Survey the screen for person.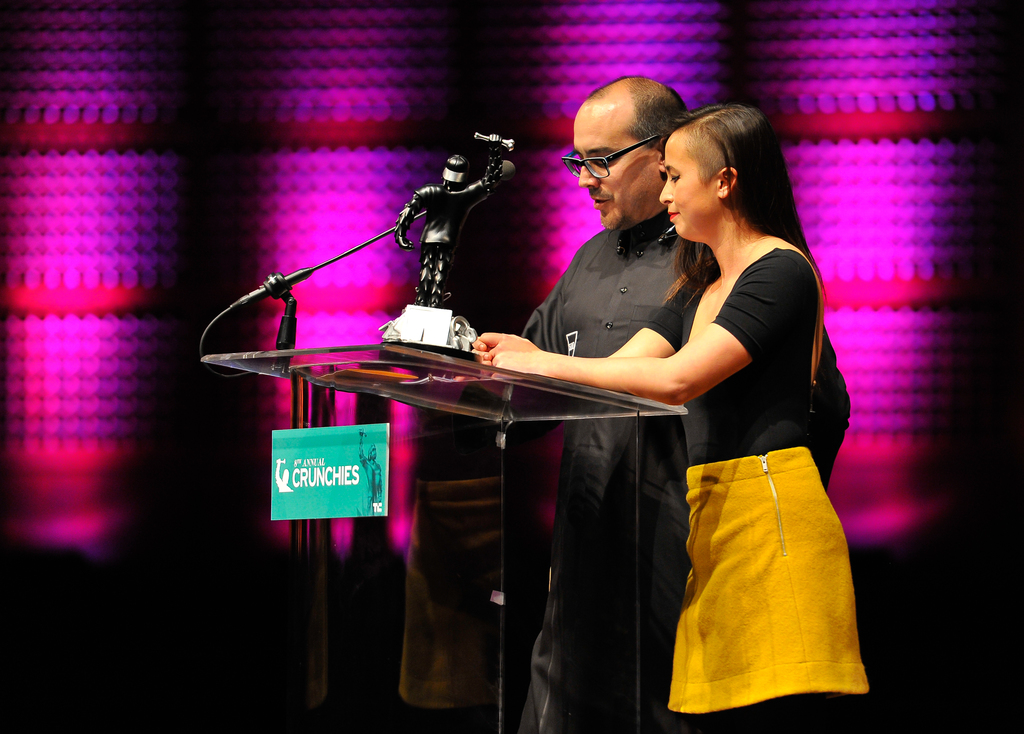
Survey found: crop(522, 70, 712, 733).
